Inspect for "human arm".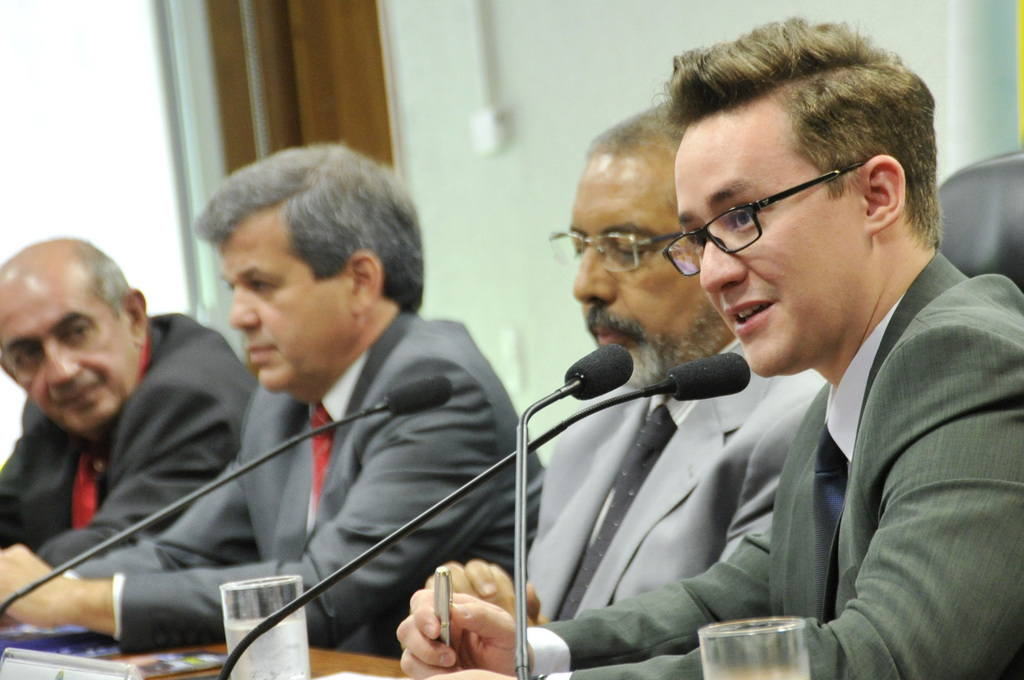
Inspection: [435, 323, 1021, 679].
